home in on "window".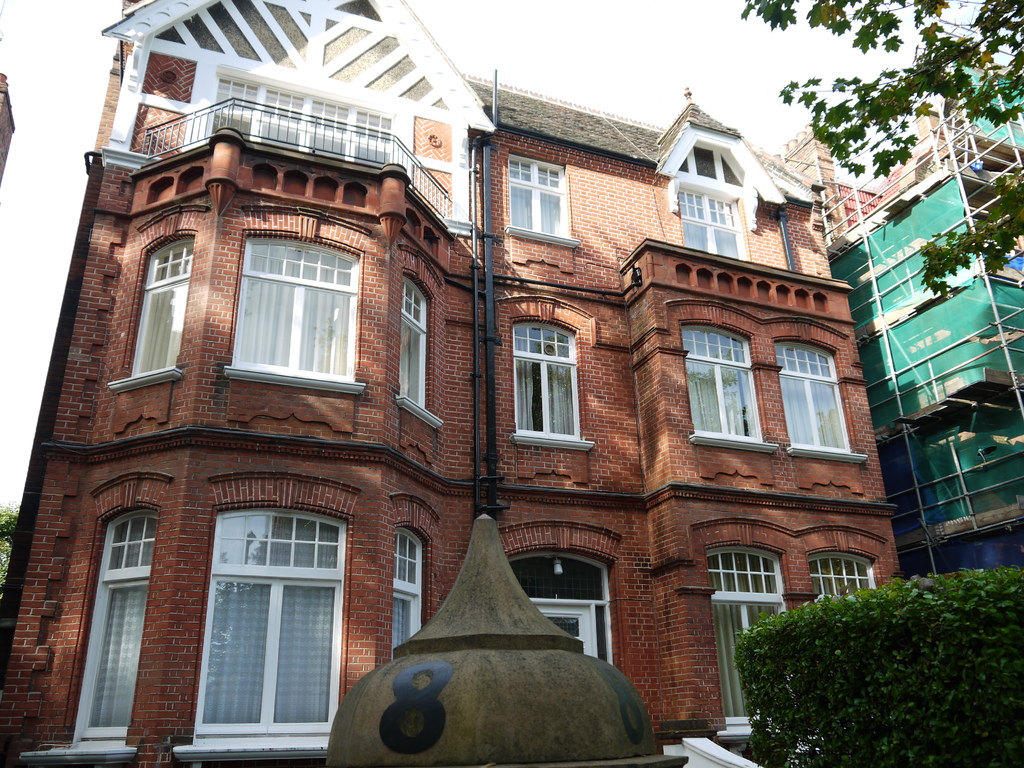
Homed in at detection(665, 172, 765, 258).
